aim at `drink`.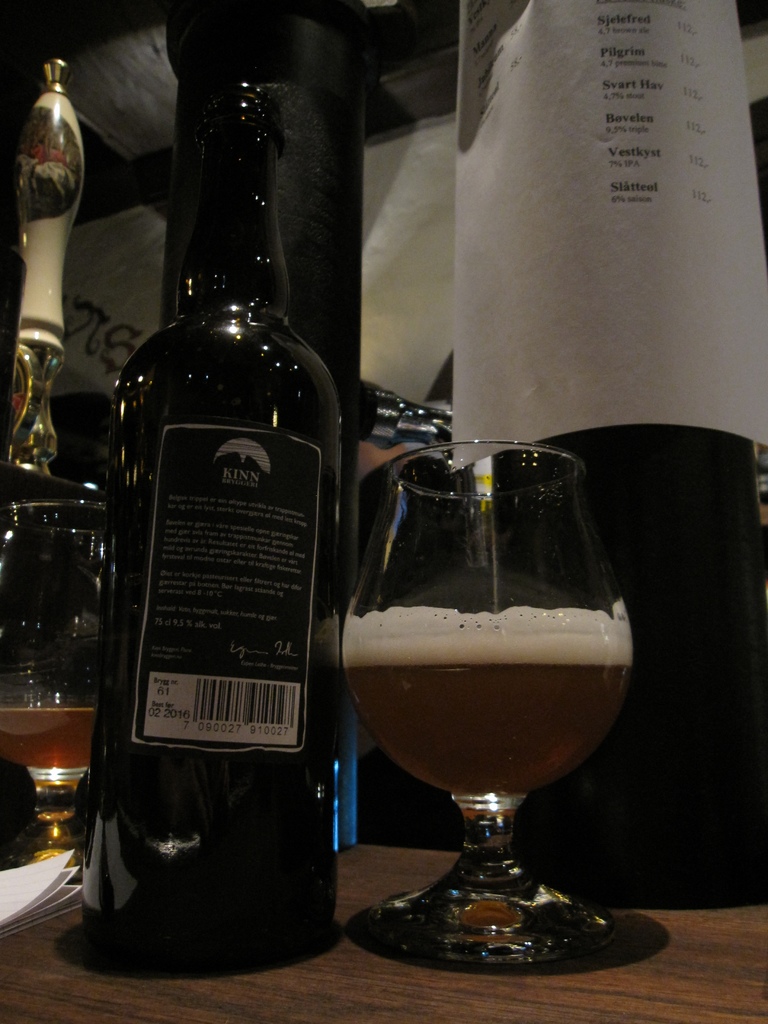
Aimed at x1=338, y1=607, x2=637, y2=785.
